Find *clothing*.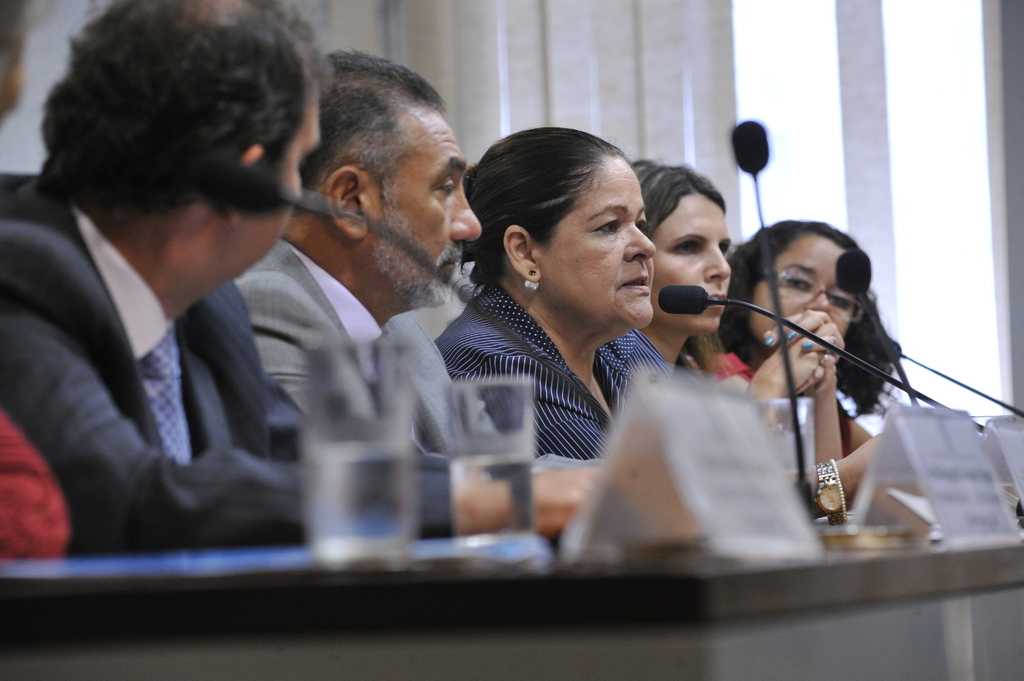
select_region(611, 331, 708, 390).
